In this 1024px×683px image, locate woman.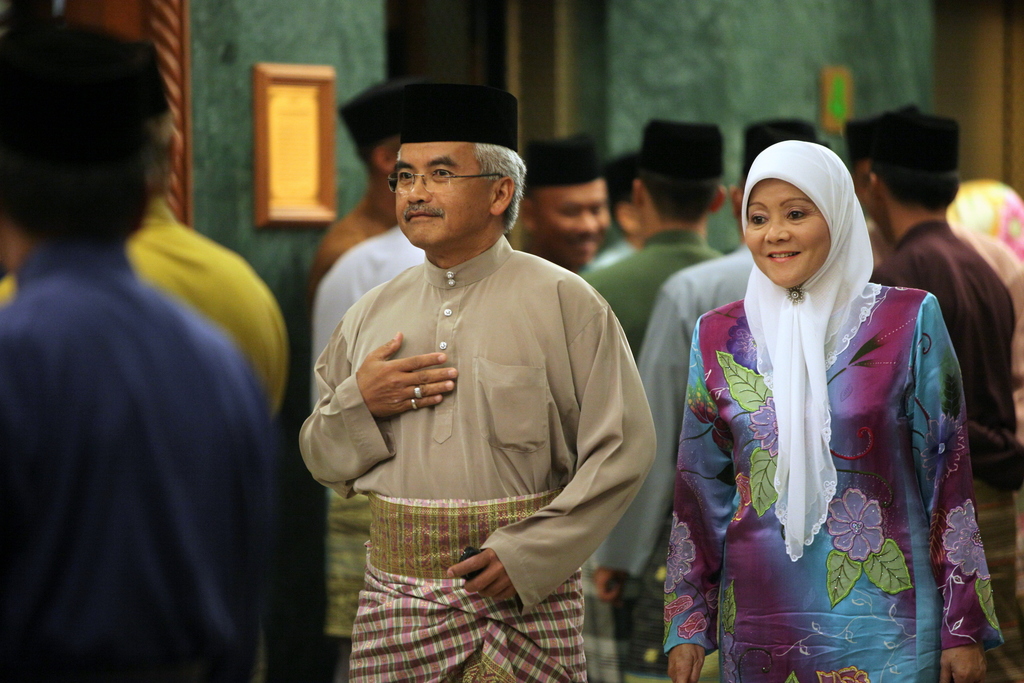
Bounding box: detection(675, 122, 970, 664).
